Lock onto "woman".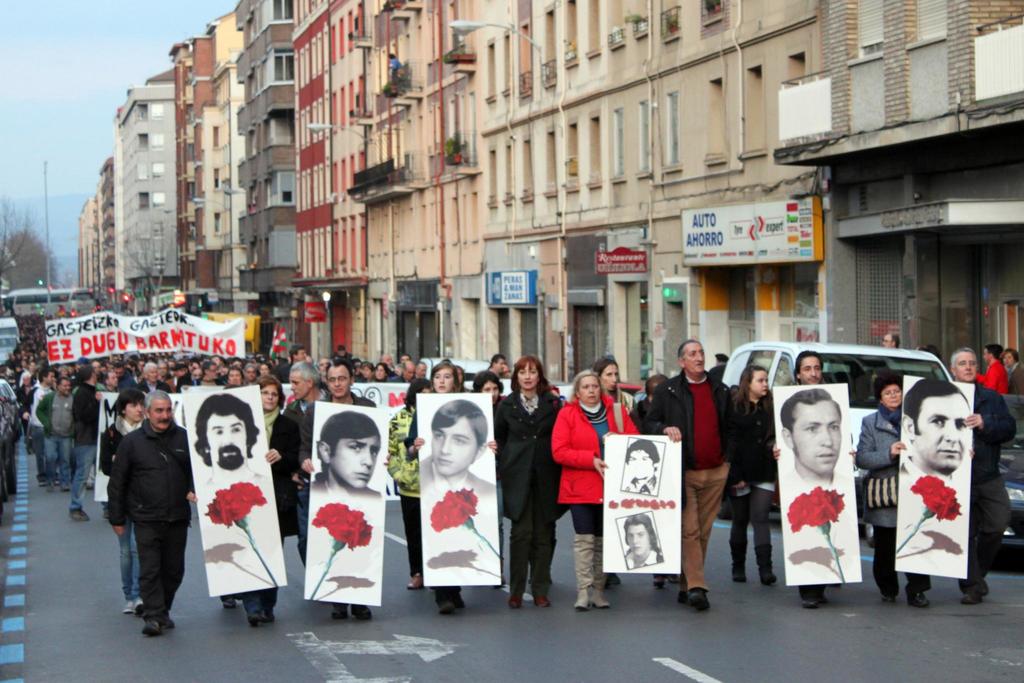
Locked: 1000, 346, 1023, 392.
